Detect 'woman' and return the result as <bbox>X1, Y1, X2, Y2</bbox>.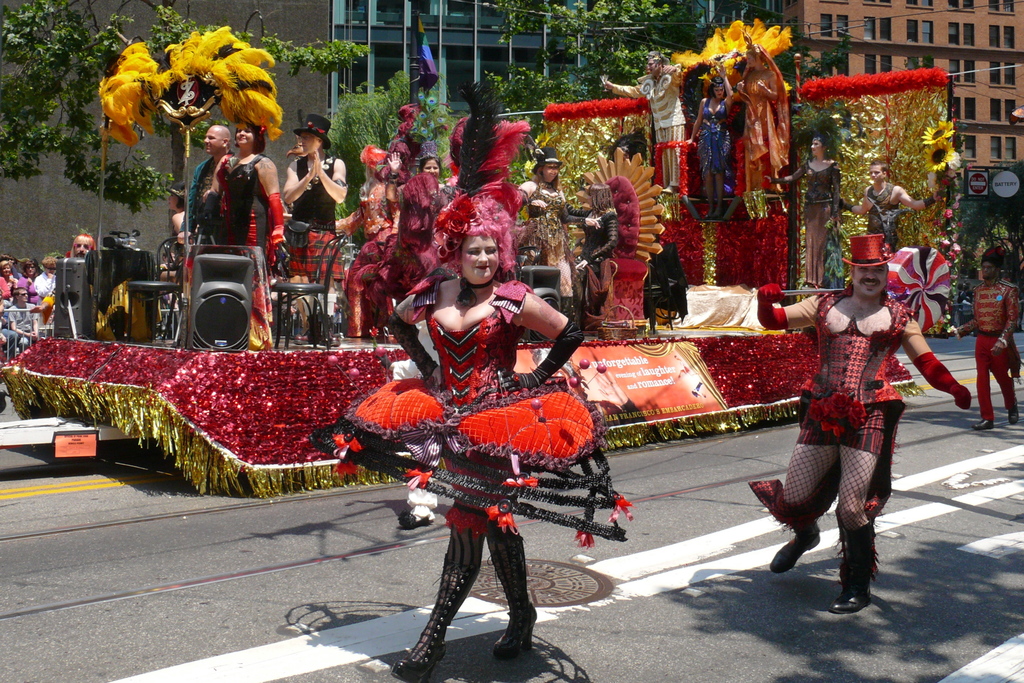
<bbox>0, 258, 15, 299</bbox>.
